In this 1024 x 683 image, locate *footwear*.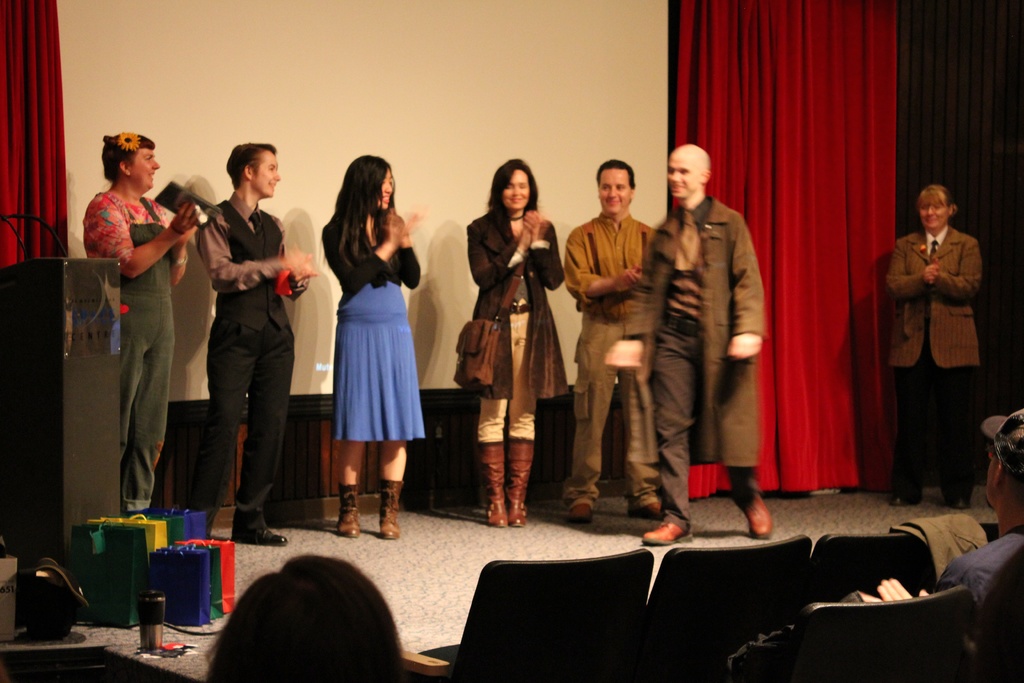
Bounding box: 741 493 770 537.
